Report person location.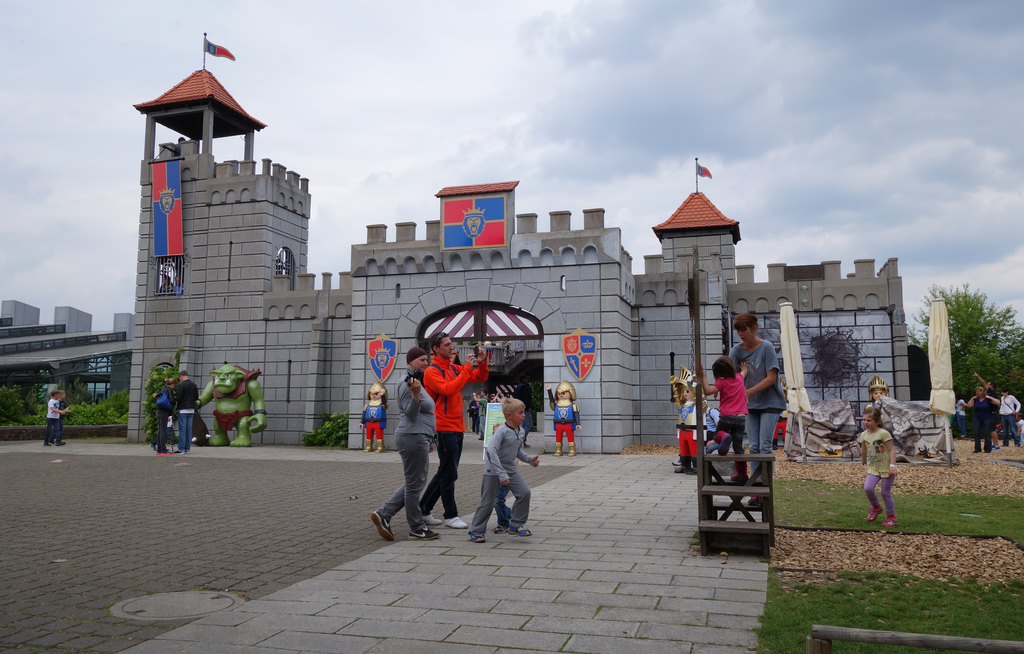
Report: [x1=42, y1=388, x2=65, y2=445].
